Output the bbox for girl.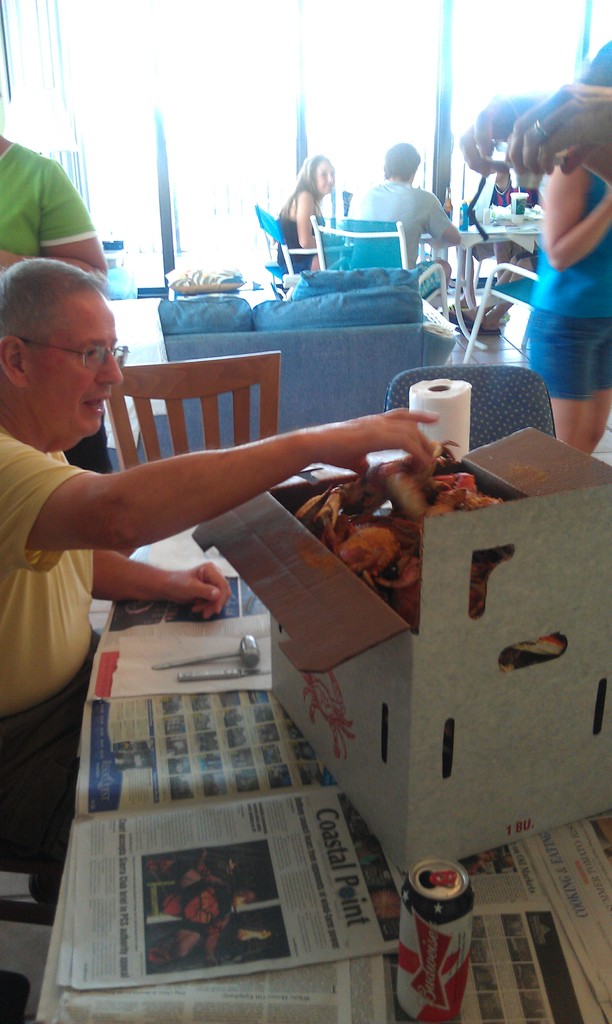
<box>278,154,364,264</box>.
